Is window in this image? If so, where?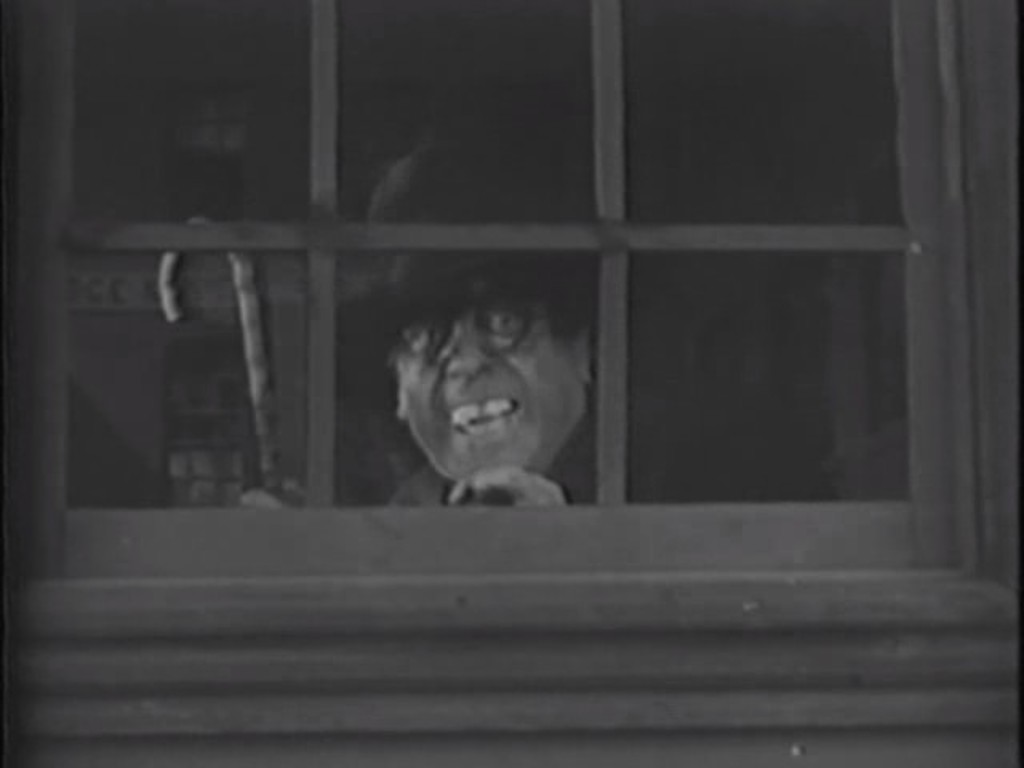
Yes, at box(0, 19, 1023, 648).
